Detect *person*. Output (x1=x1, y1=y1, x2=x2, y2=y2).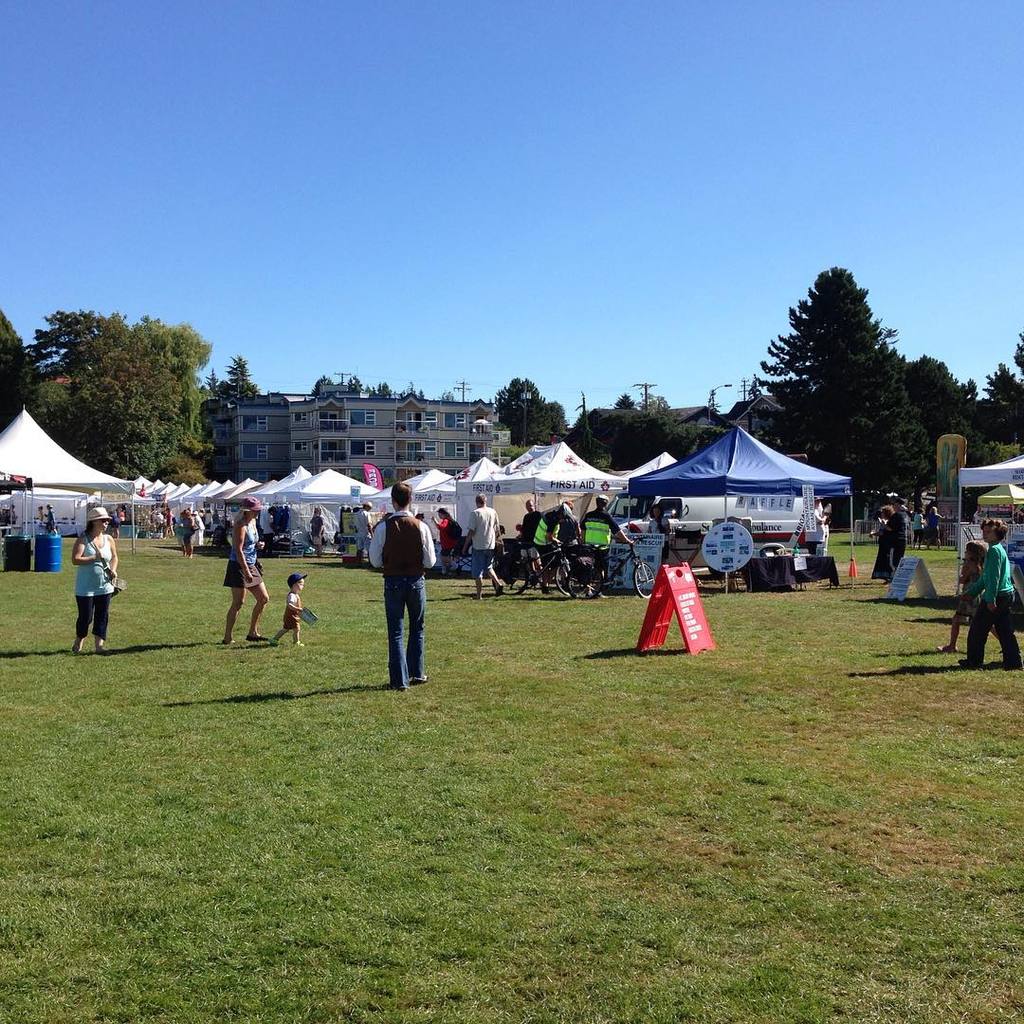
(x1=519, y1=500, x2=540, y2=574).
